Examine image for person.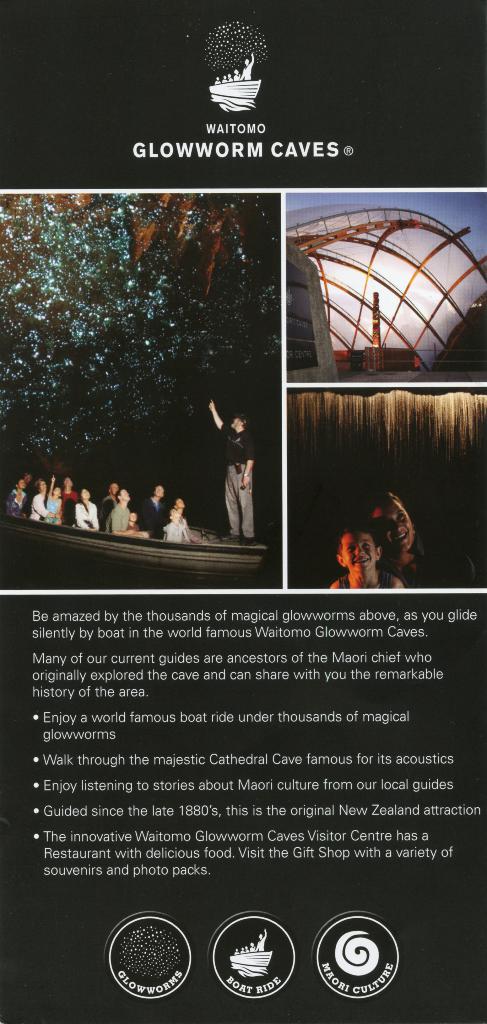
Examination result: bbox=[57, 470, 72, 522].
